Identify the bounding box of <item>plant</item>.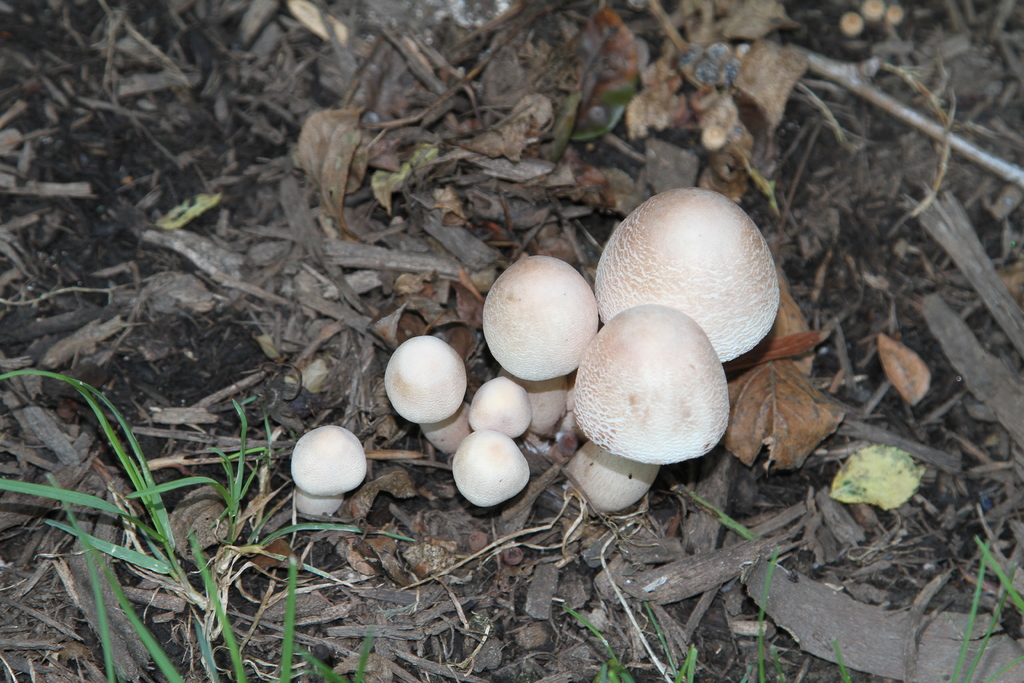
[834,631,871,682].
